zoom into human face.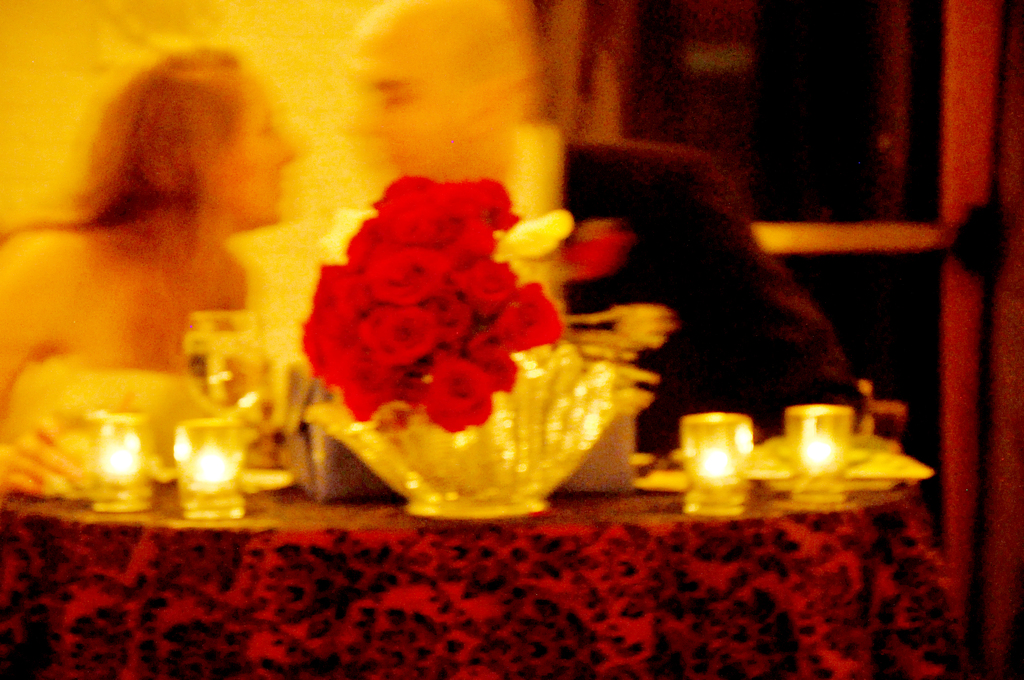
Zoom target: [223,78,294,222].
